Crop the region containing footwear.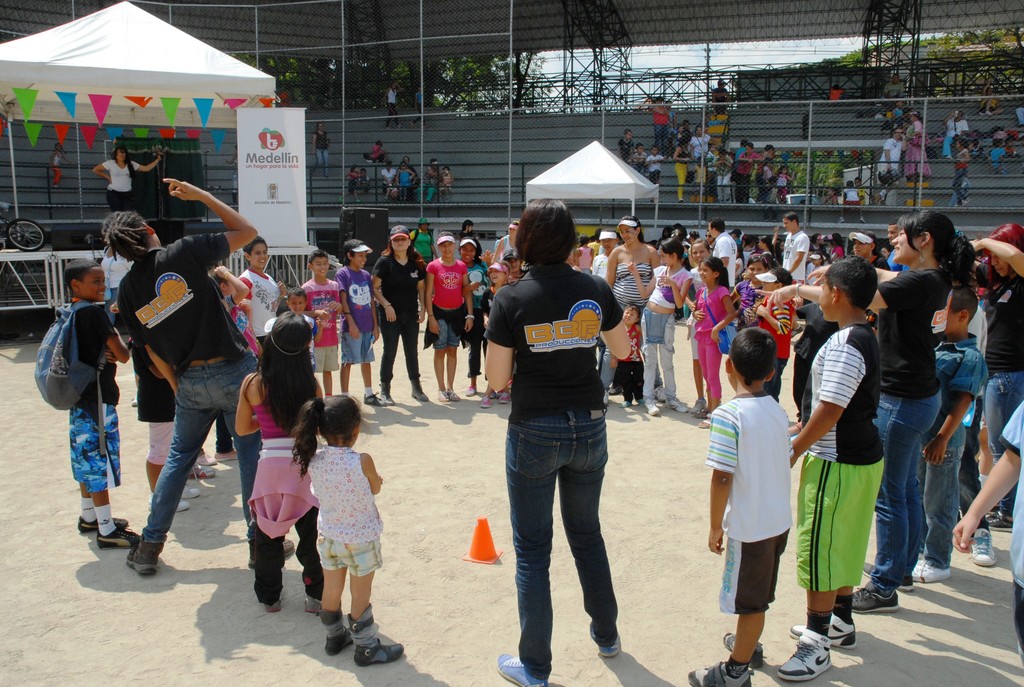
Crop region: Rect(97, 525, 138, 551).
